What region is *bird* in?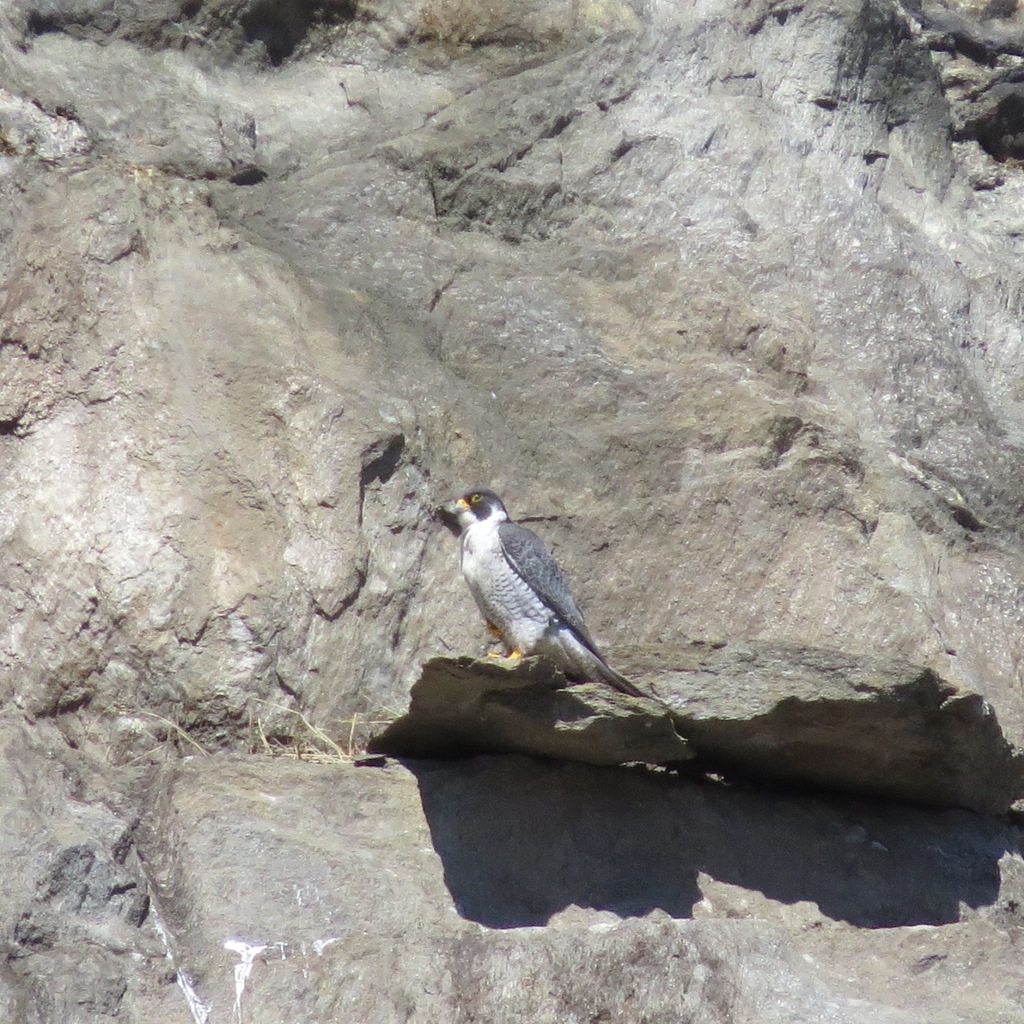
crop(436, 486, 657, 698).
